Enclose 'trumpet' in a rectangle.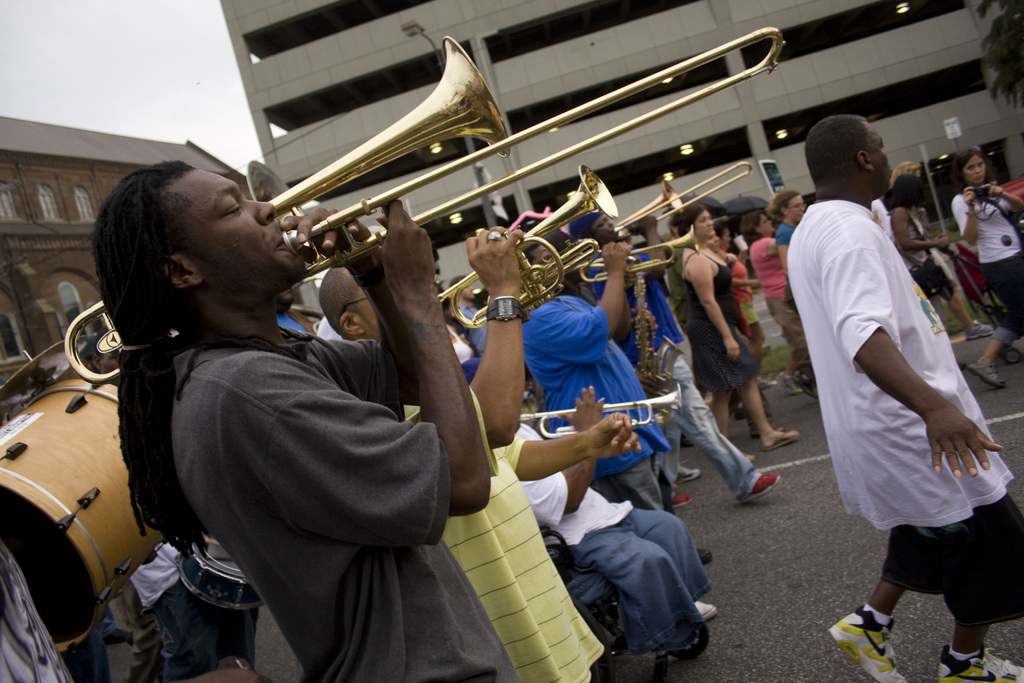
[x1=63, y1=37, x2=787, y2=386].
